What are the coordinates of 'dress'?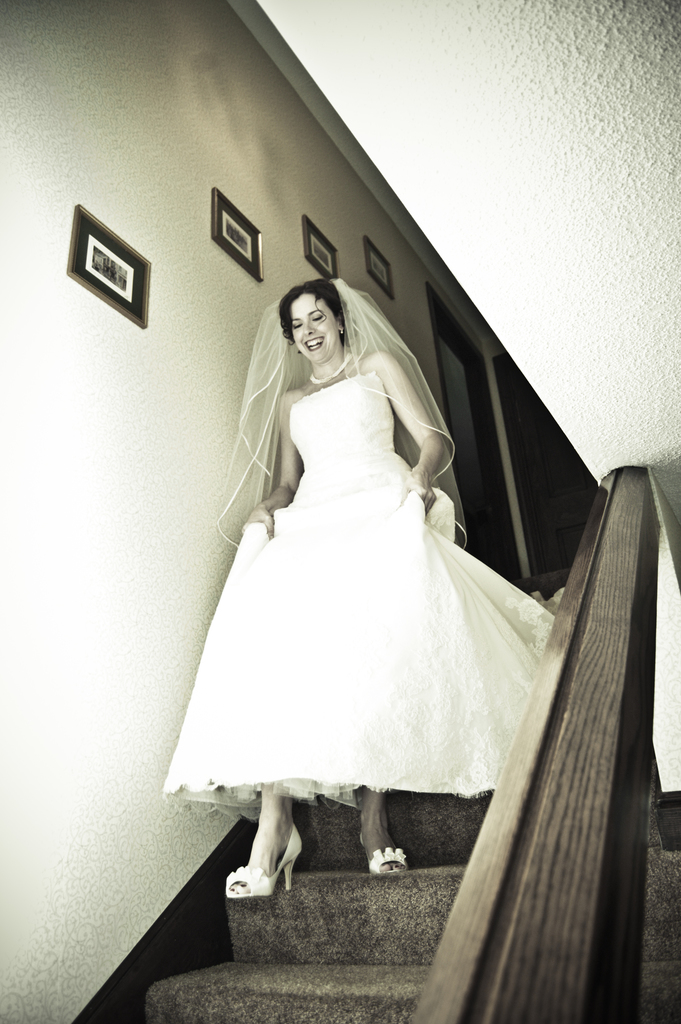
box(167, 280, 573, 810).
